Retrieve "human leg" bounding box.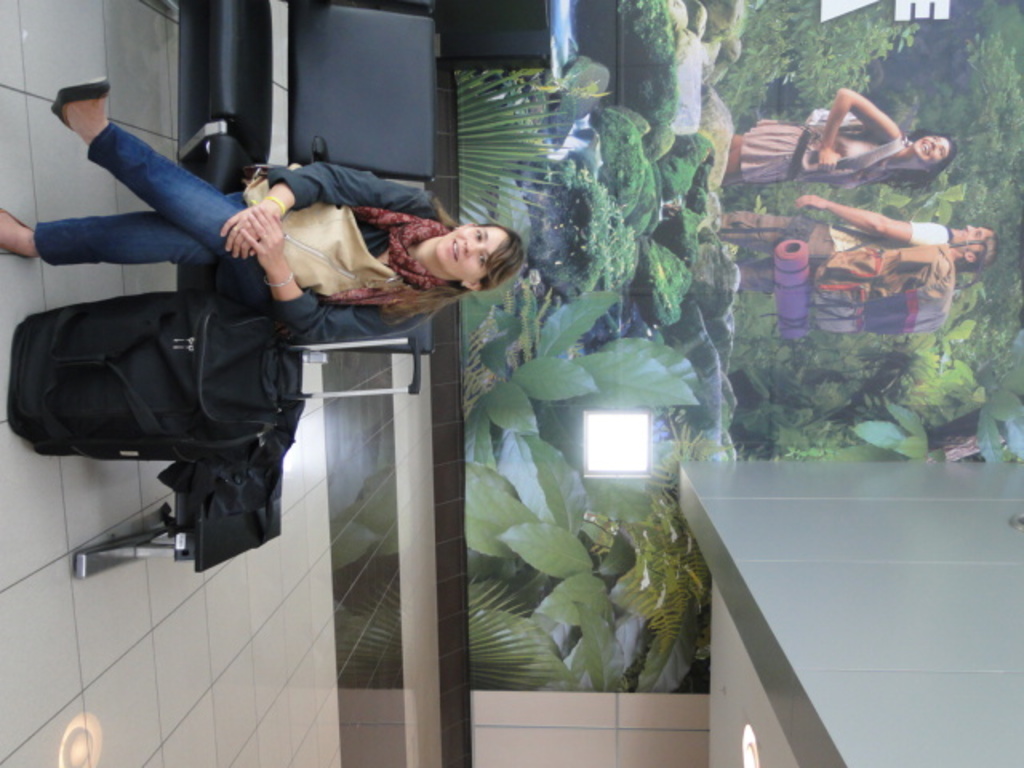
Bounding box: <box>0,190,243,264</box>.
